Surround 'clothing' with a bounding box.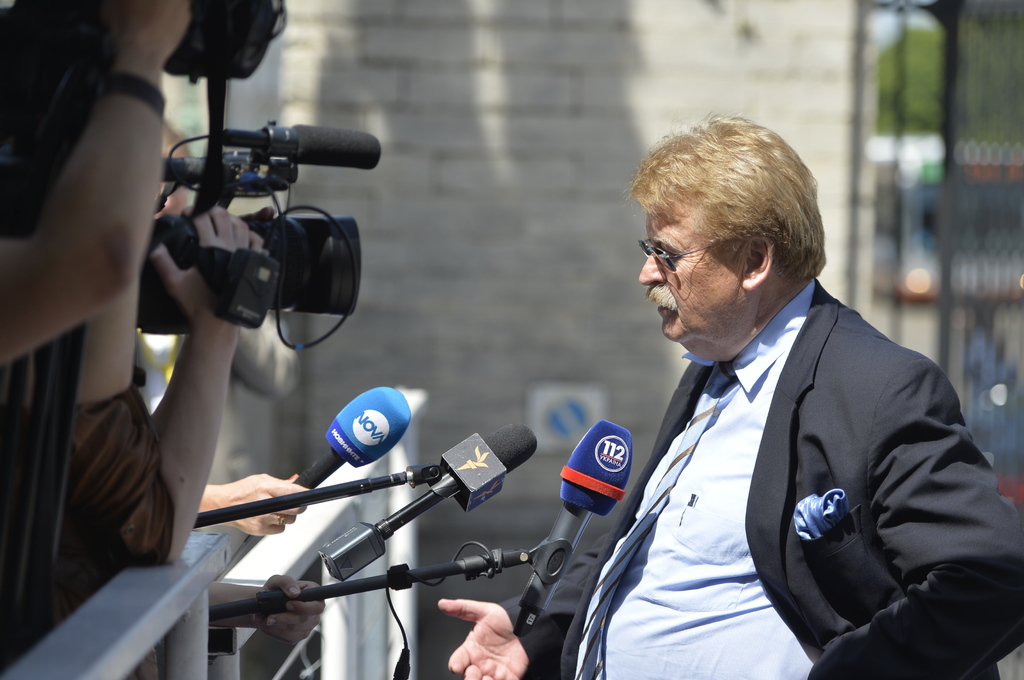
484/271/1023/679.
